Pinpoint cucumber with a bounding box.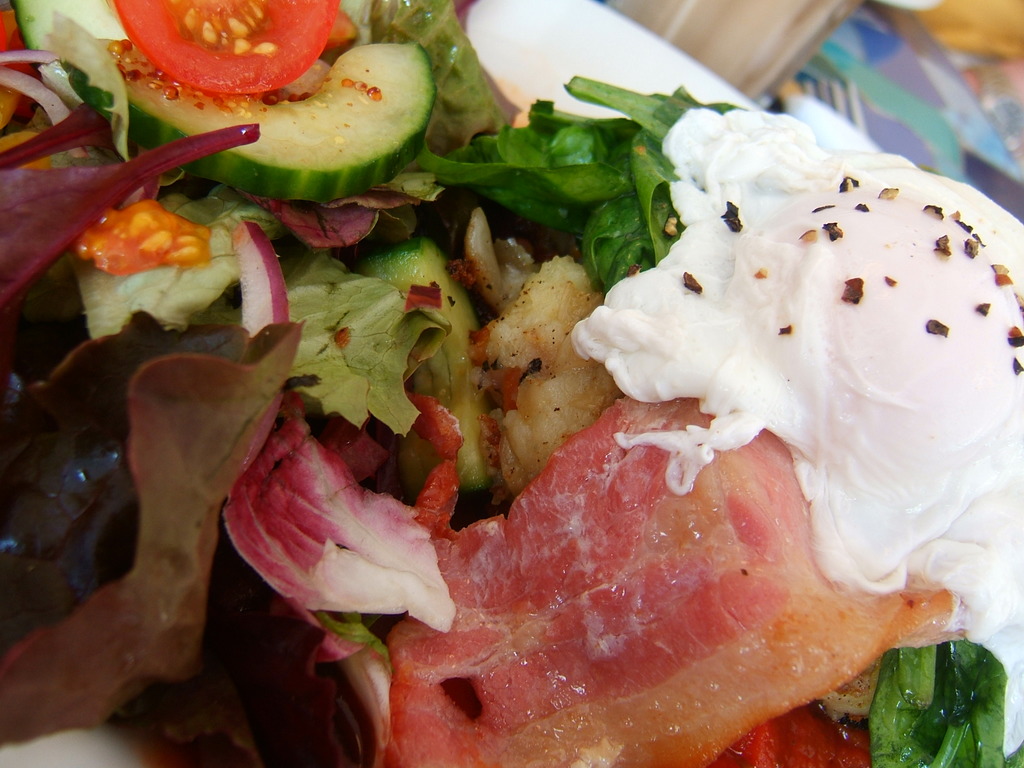
Rect(58, 40, 436, 203).
